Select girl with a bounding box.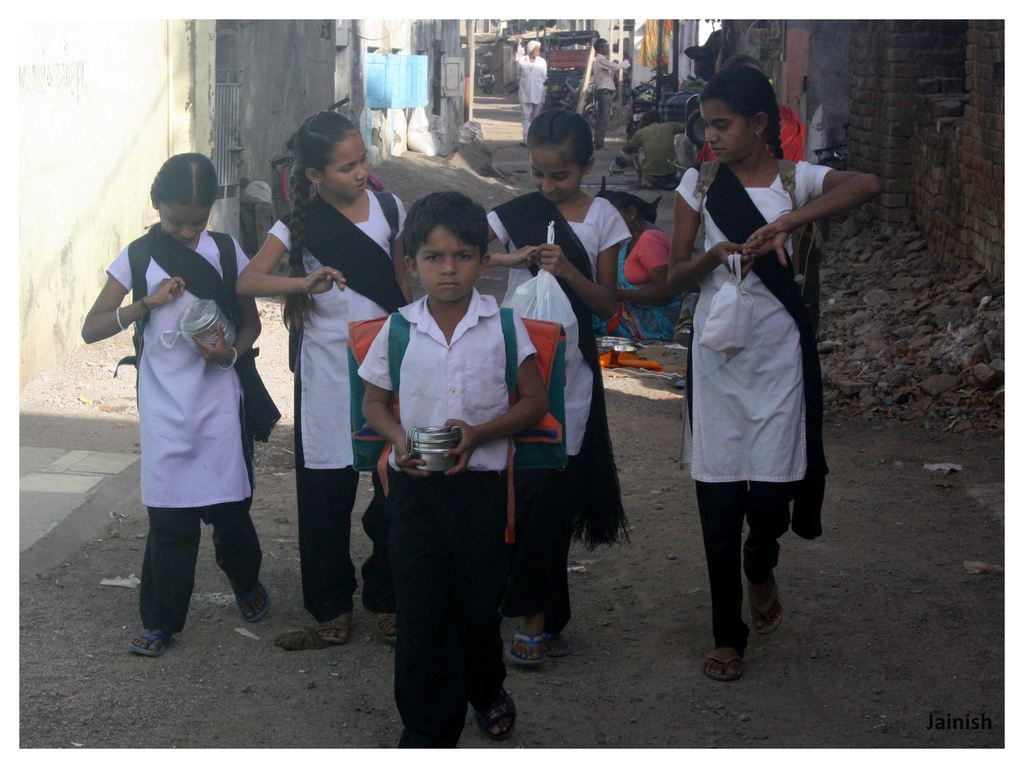
l=82, t=152, r=282, b=655.
